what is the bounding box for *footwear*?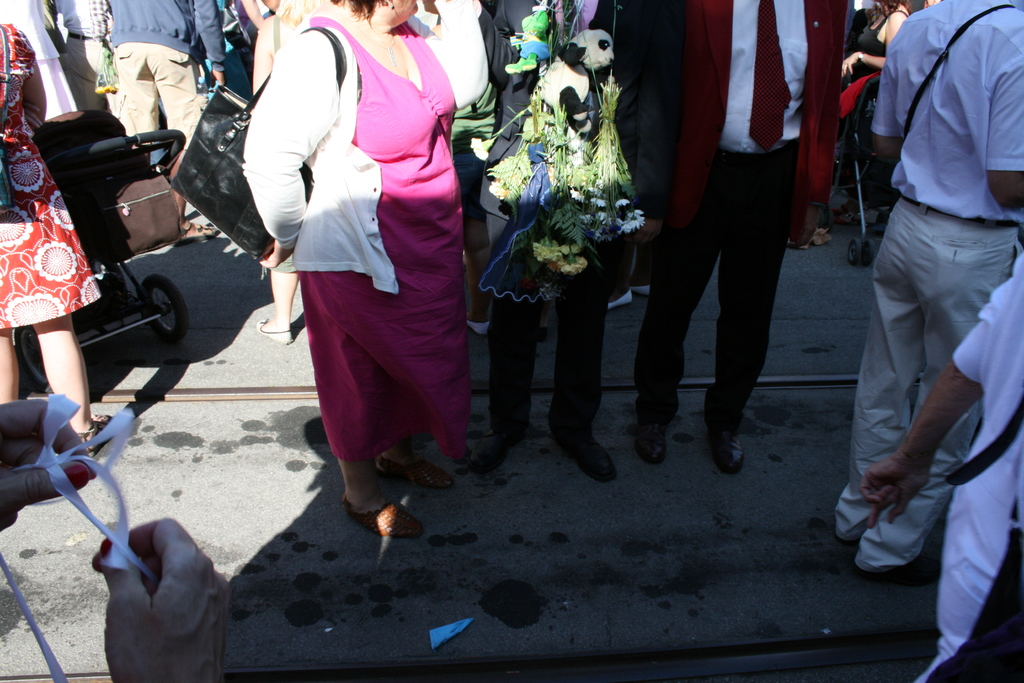
box=[73, 413, 115, 457].
